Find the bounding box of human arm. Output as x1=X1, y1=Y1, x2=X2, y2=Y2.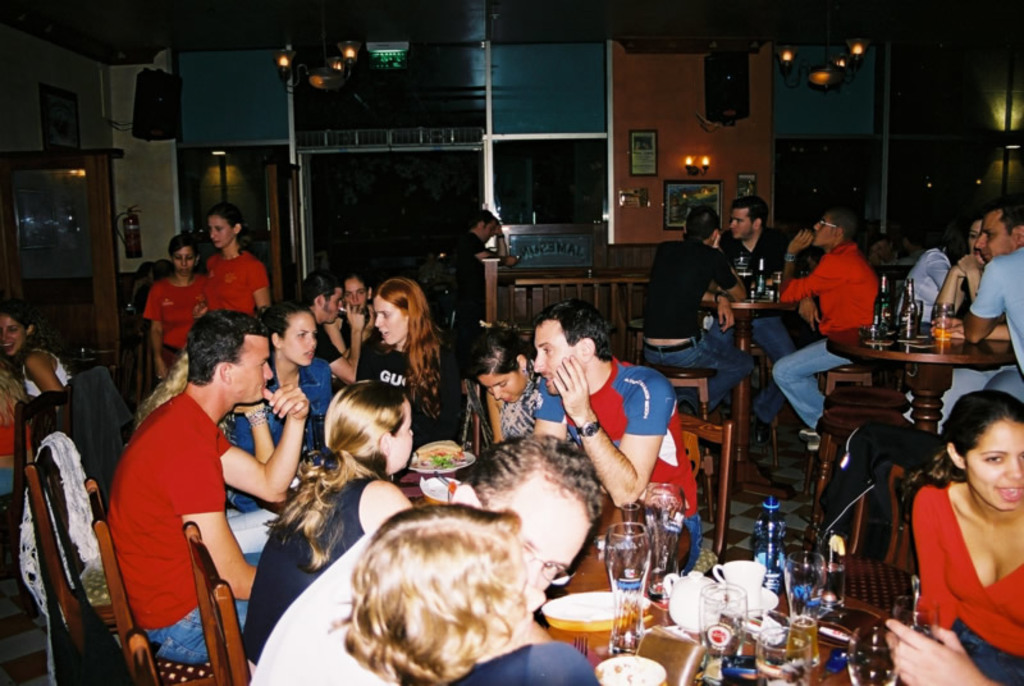
x1=488, y1=388, x2=502, y2=449.
